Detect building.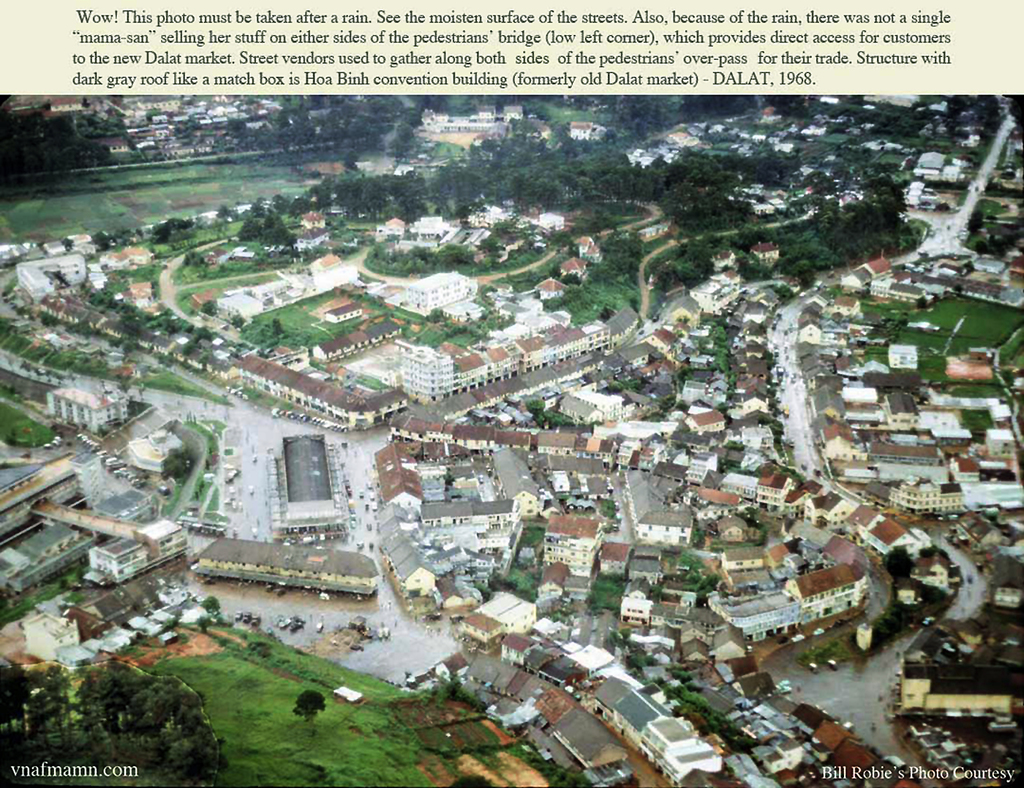
Detected at (16,252,83,307).
